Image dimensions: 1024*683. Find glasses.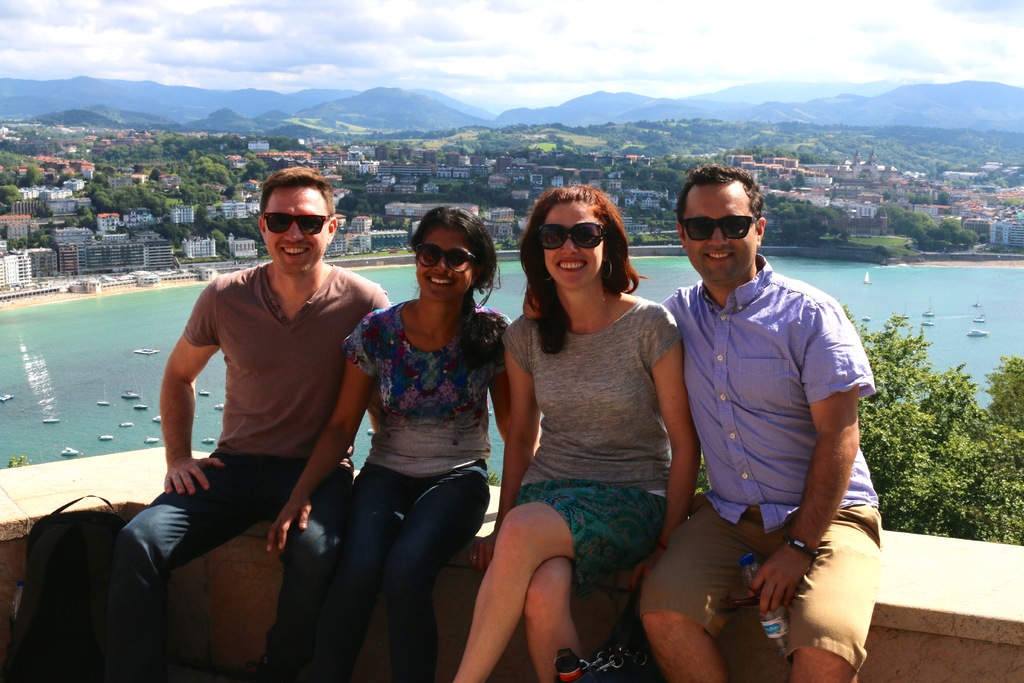
bbox(410, 241, 480, 277).
